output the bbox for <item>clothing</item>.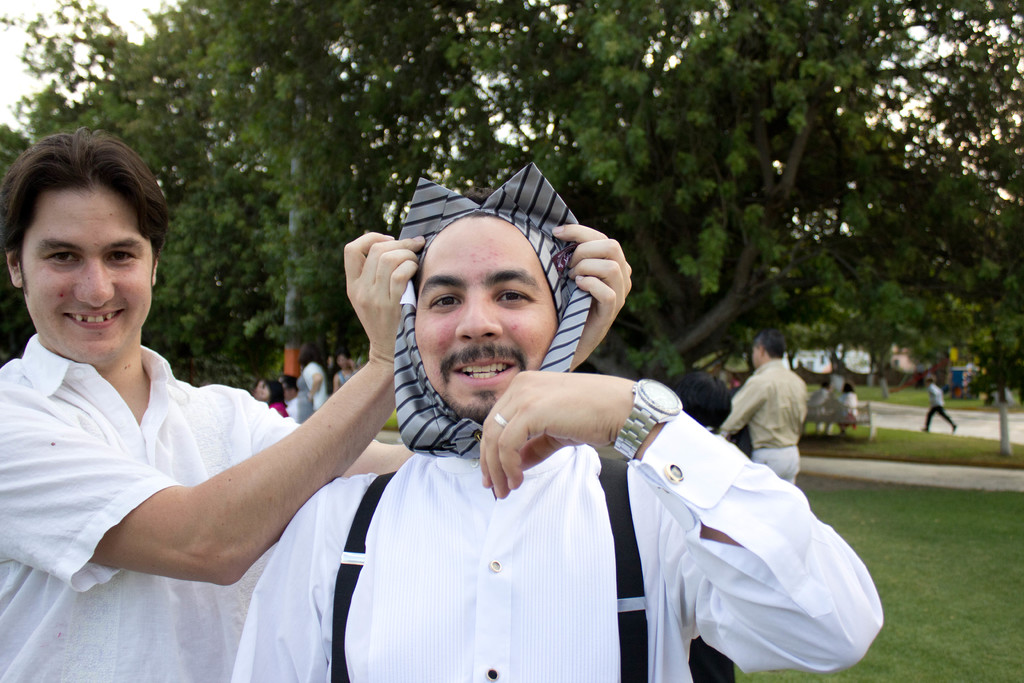
[840,391,856,425].
